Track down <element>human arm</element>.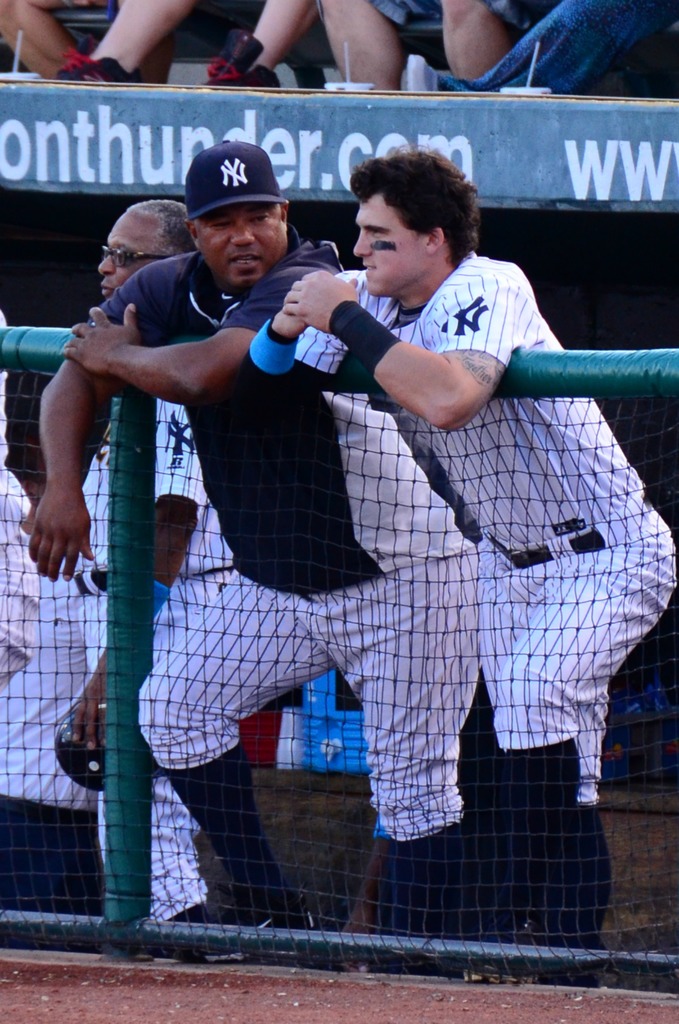
Tracked to x1=62 y1=462 x2=209 y2=764.
